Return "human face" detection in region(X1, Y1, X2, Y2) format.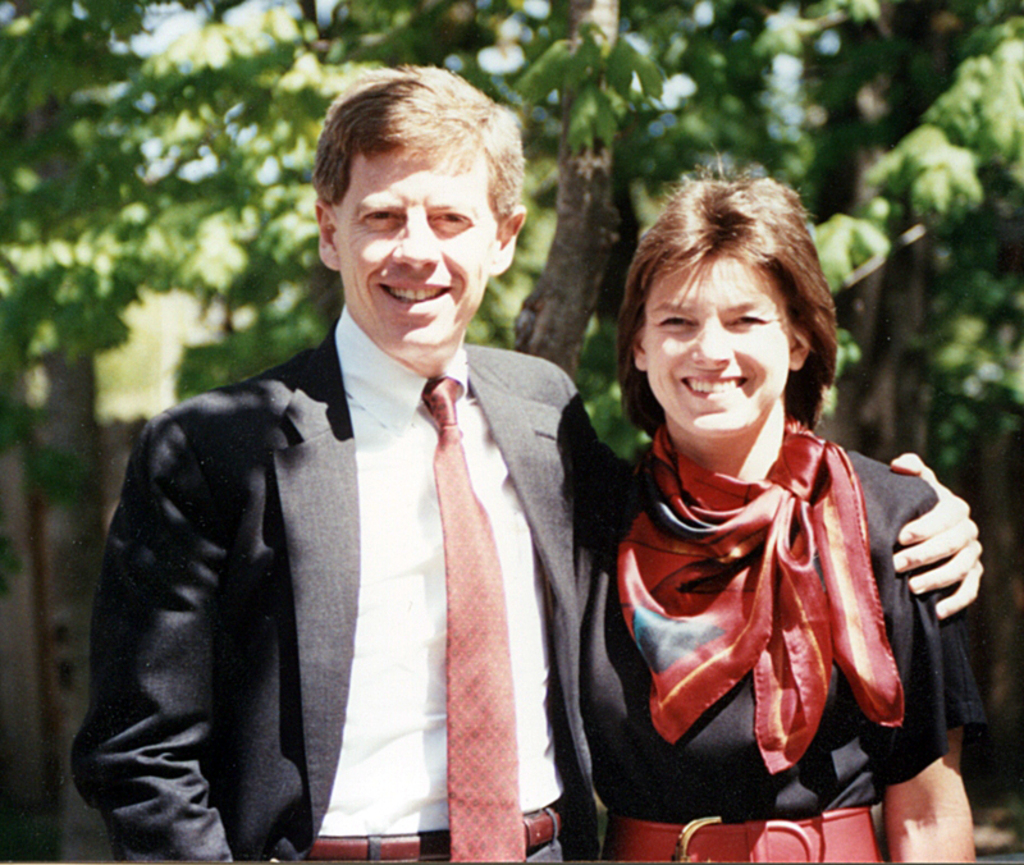
region(646, 255, 799, 435).
